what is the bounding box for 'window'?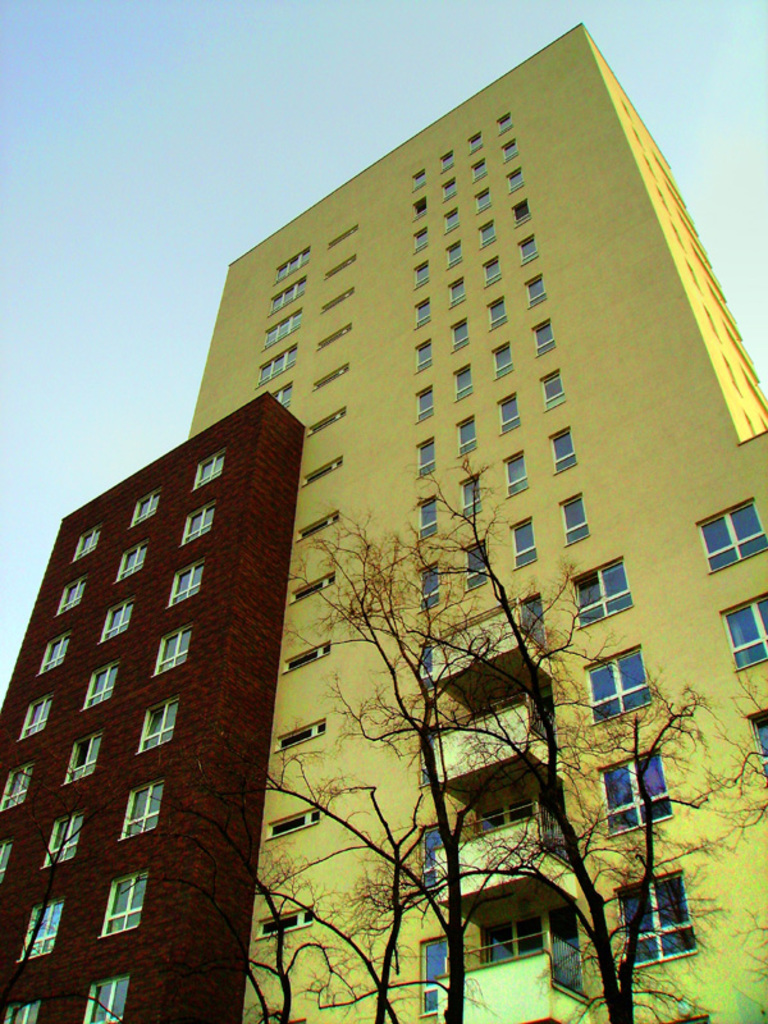
[left=484, top=253, right=502, bottom=288].
